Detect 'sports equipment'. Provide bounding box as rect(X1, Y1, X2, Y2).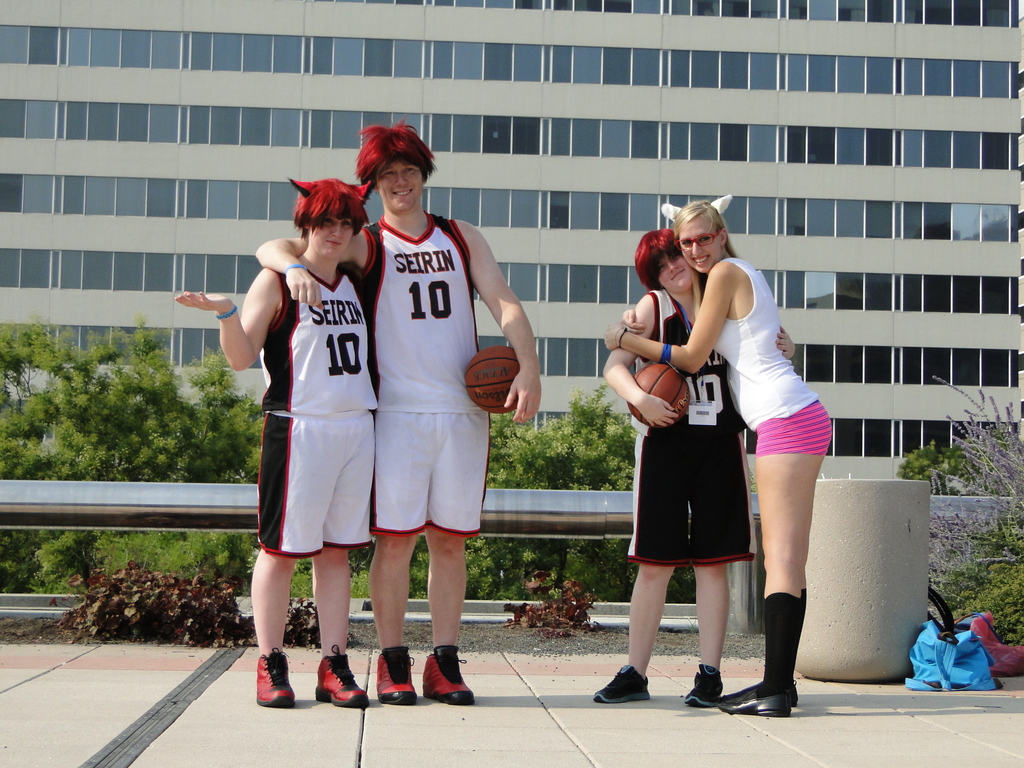
rect(376, 641, 420, 704).
